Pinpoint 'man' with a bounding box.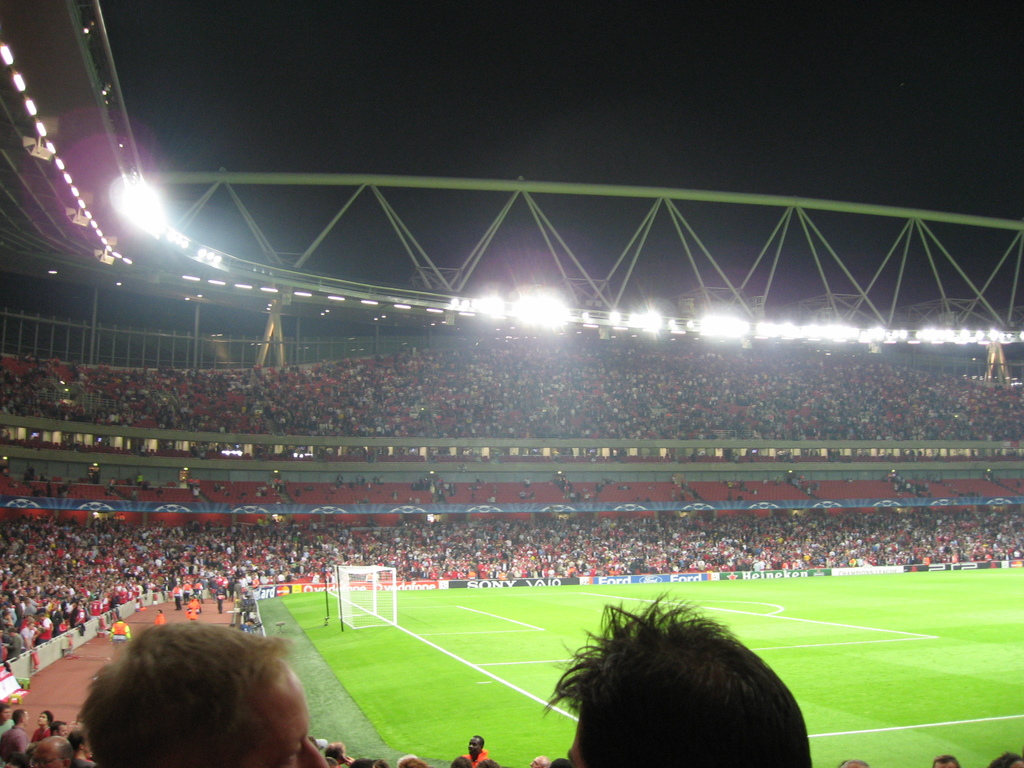
x1=459 y1=733 x2=492 y2=767.
